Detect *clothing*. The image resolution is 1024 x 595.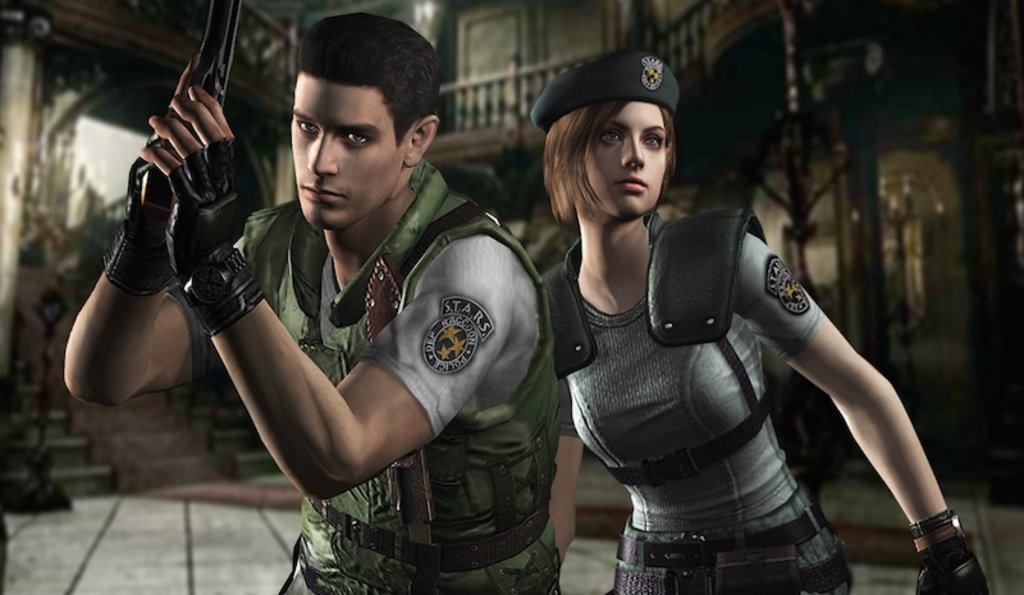
173/151/562/594.
